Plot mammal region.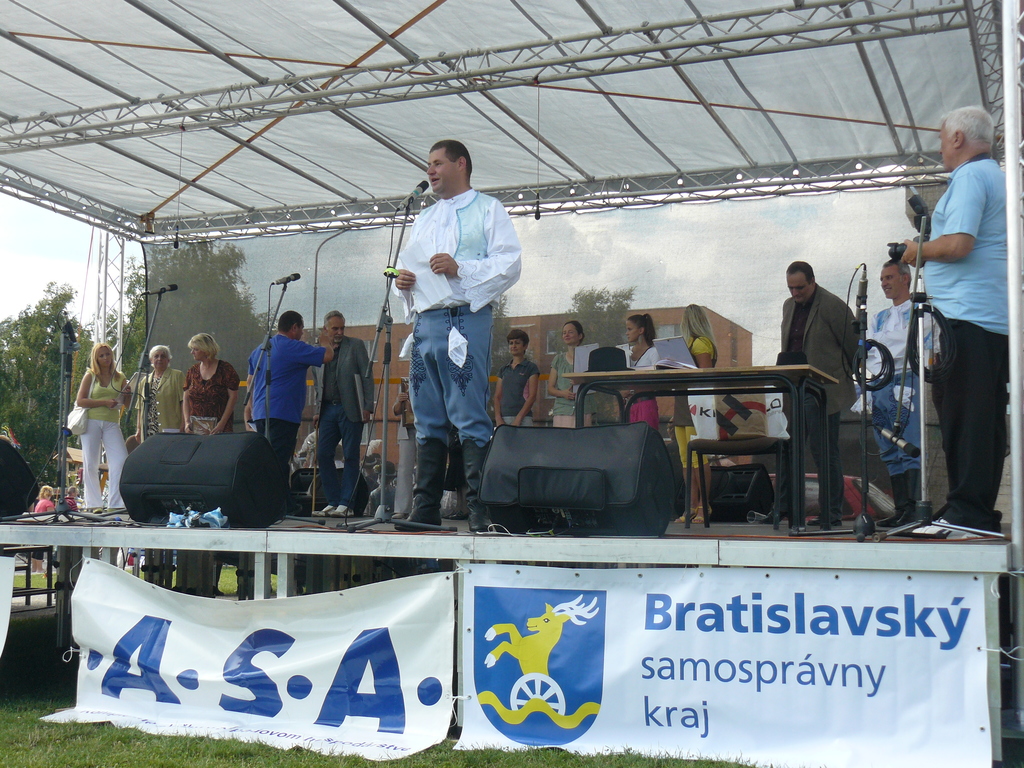
Plotted at (307, 304, 372, 517).
